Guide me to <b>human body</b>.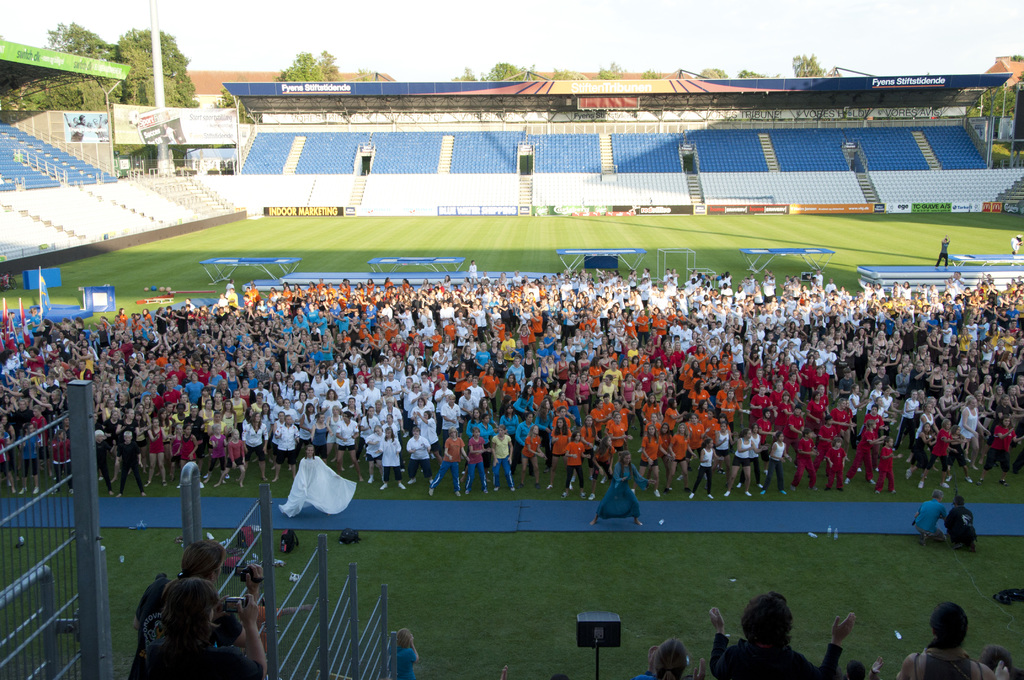
Guidance: <bbox>751, 316, 772, 317</bbox>.
